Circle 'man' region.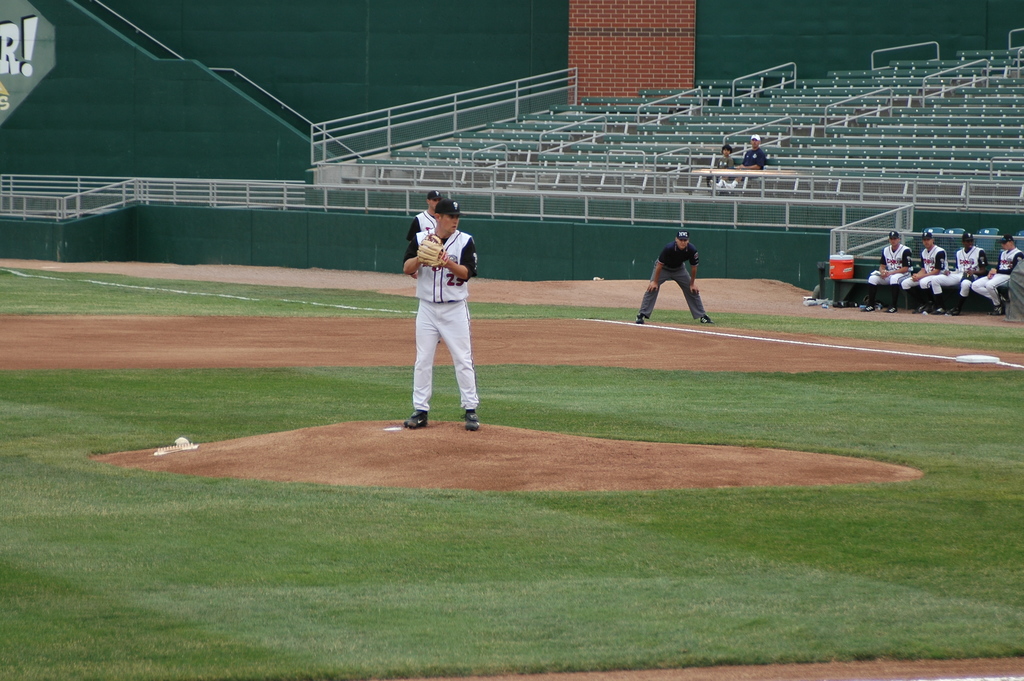
Region: box(860, 230, 918, 311).
